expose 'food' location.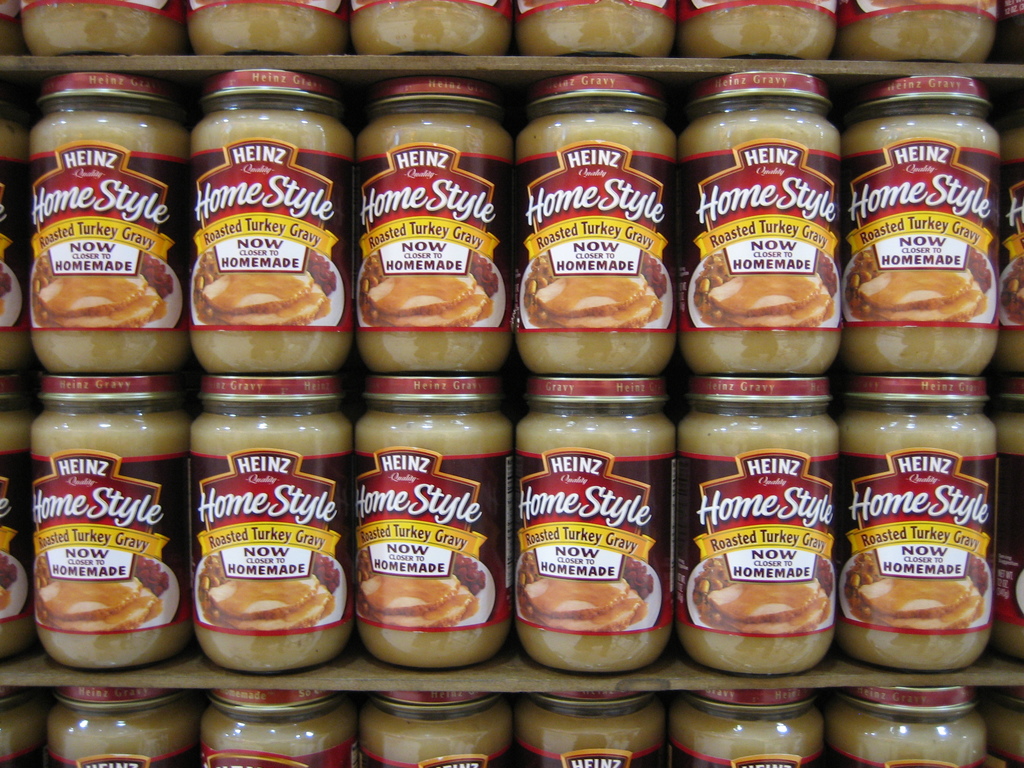
Exposed at BBox(838, 376, 996, 668).
